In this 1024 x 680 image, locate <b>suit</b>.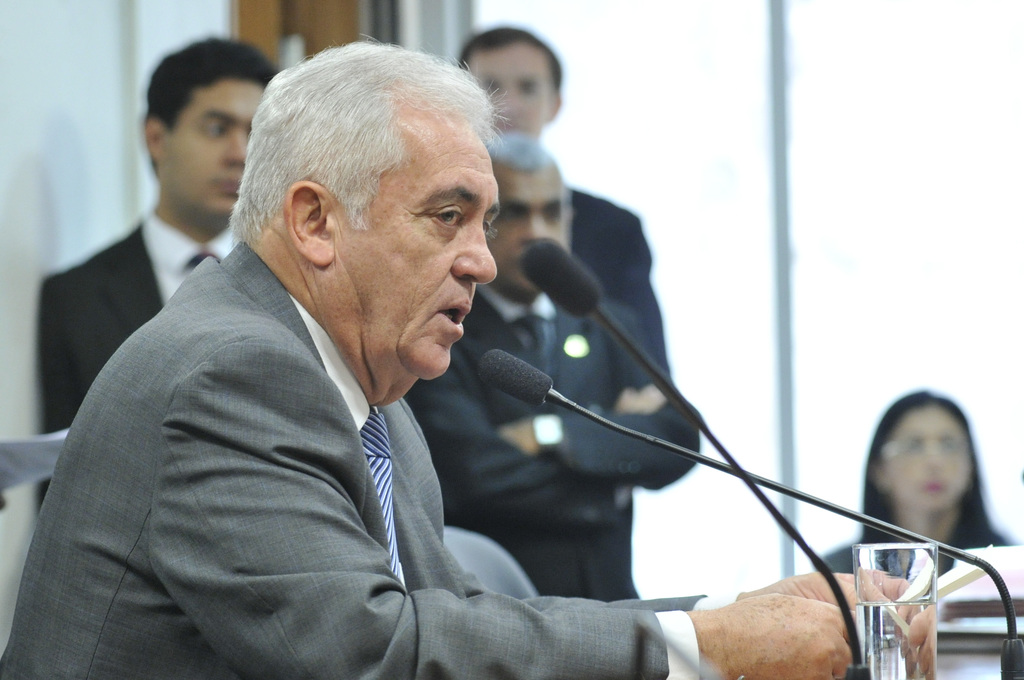
Bounding box: (42,154,735,670).
